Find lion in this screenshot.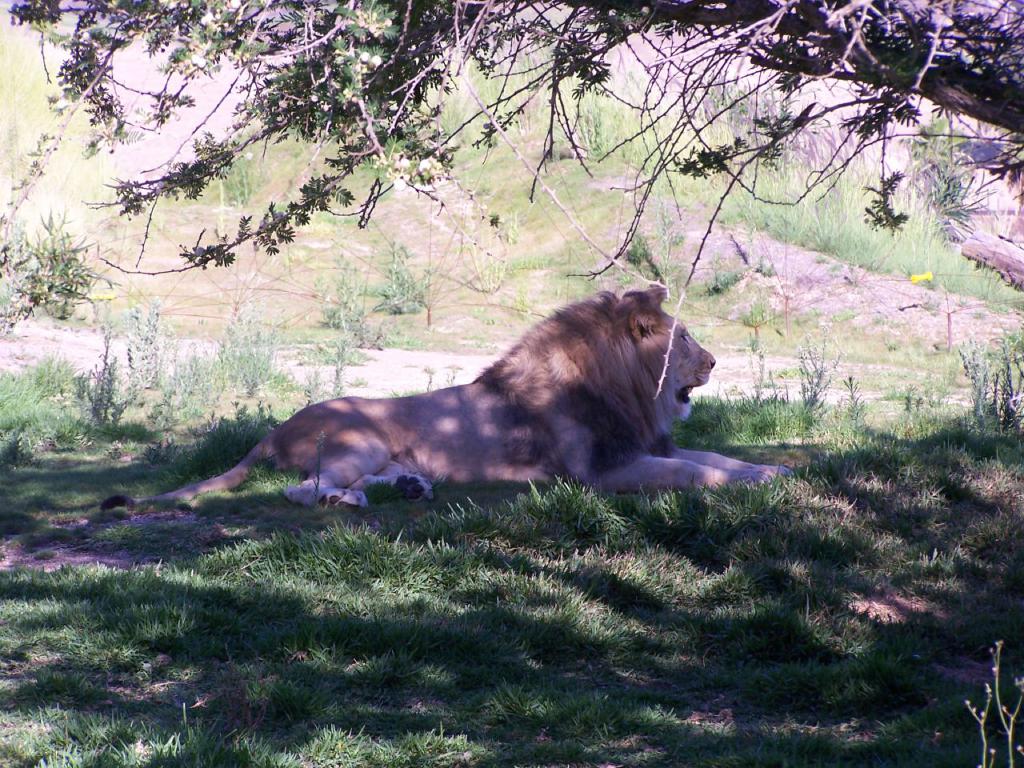
The bounding box for lion is [102,282,805,512].
